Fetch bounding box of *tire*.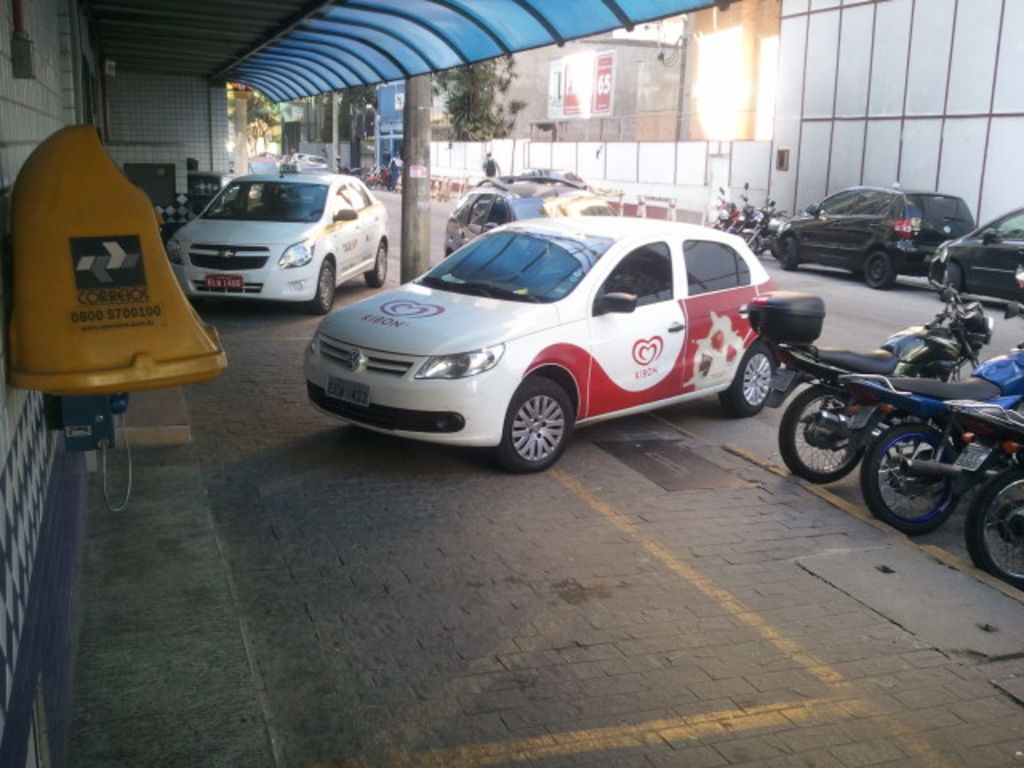
Bbox: bbox(302, 250, 342, 315).
